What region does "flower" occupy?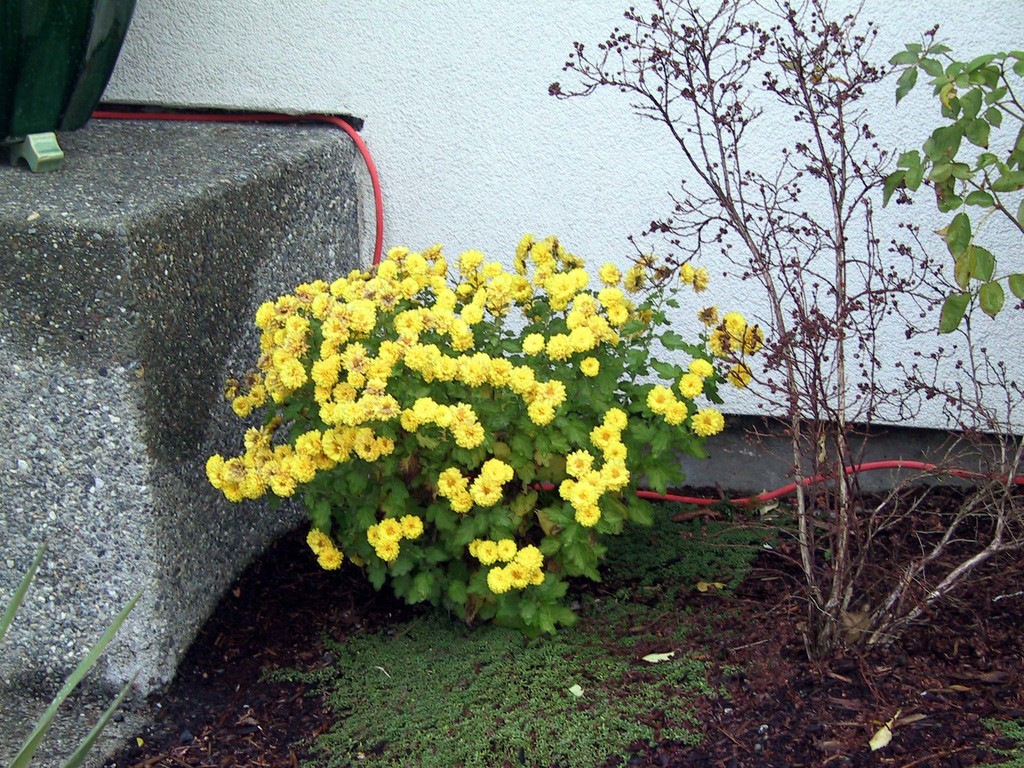
[left=515, top=541, right=541, bottom=566].
